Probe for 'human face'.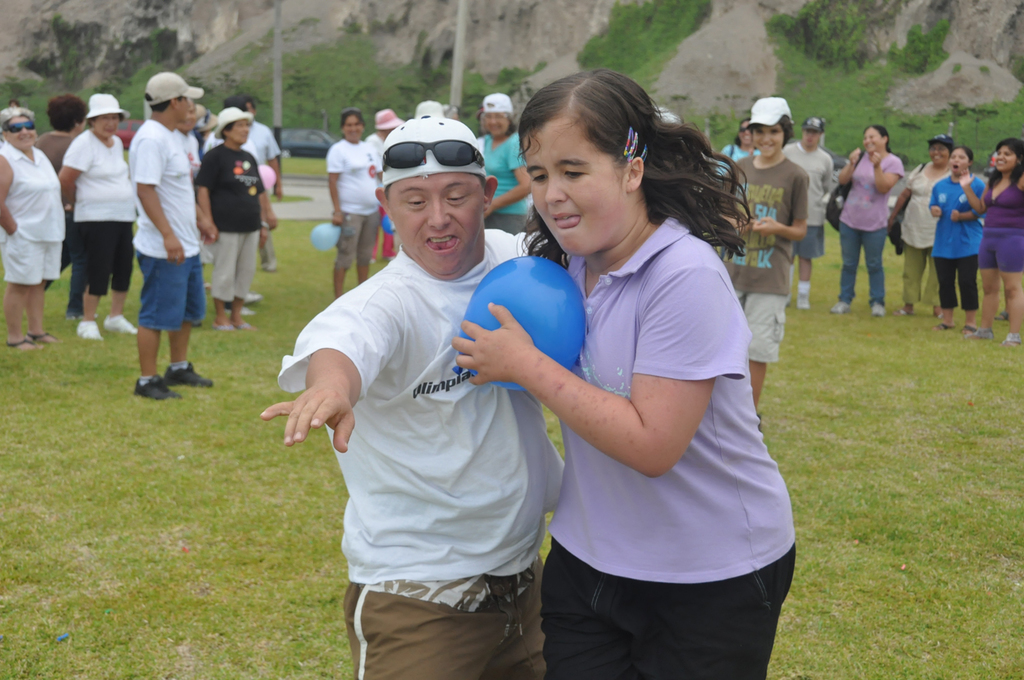
Probe result: crop(233, 122, 251, 147).
